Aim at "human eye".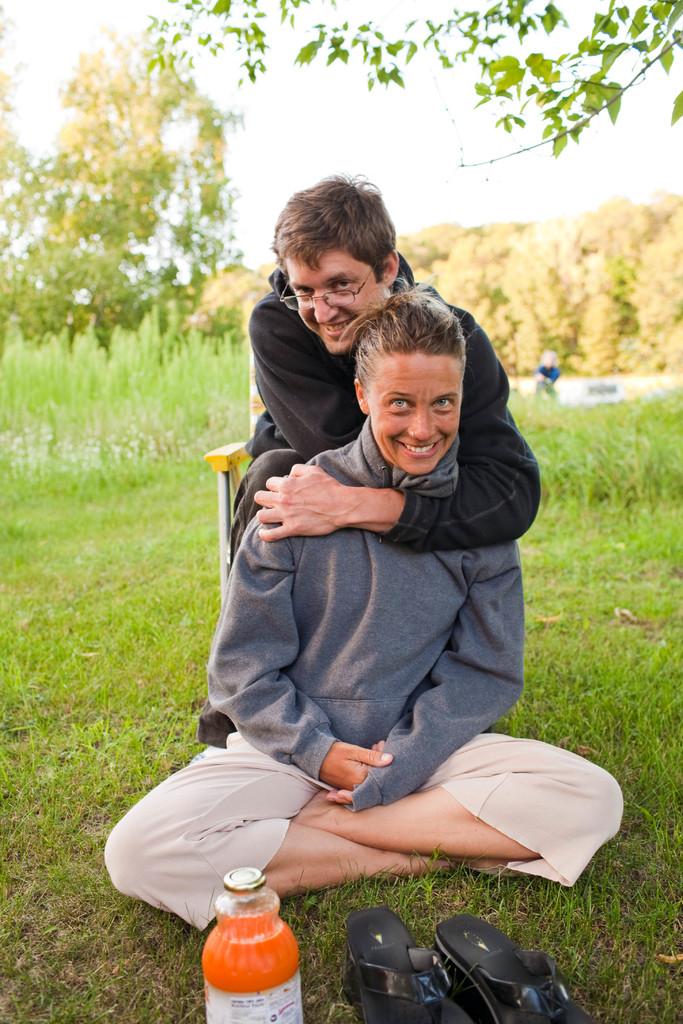
Aimed at l=336, t=277, r=357, b=294.
